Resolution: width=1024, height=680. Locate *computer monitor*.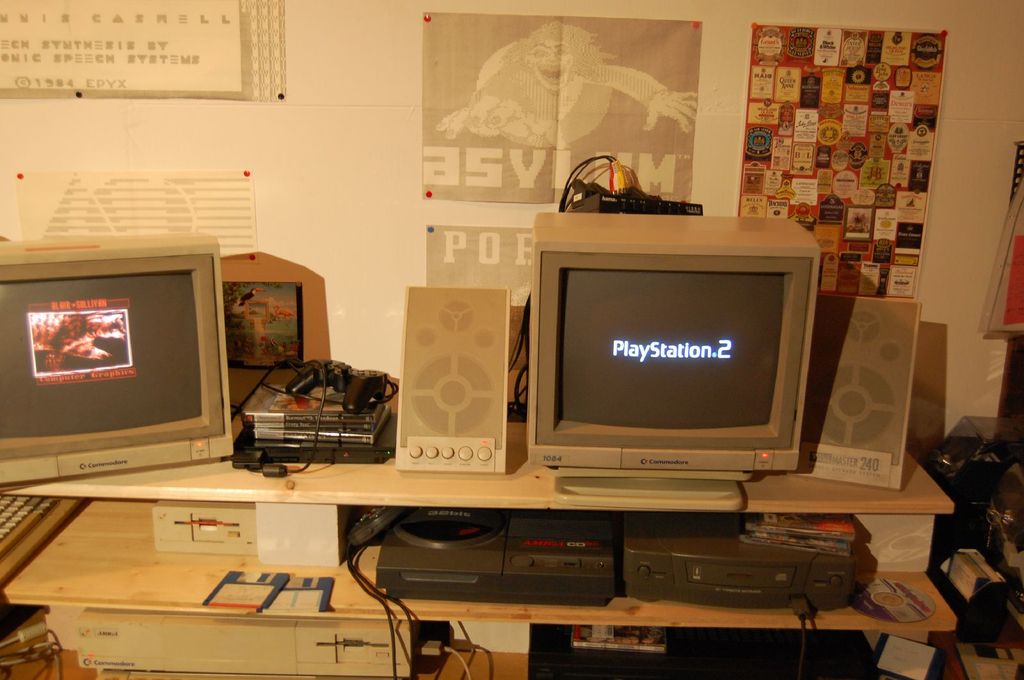
pyautogui.locateOnScreen(8, 240, 230, 508).
